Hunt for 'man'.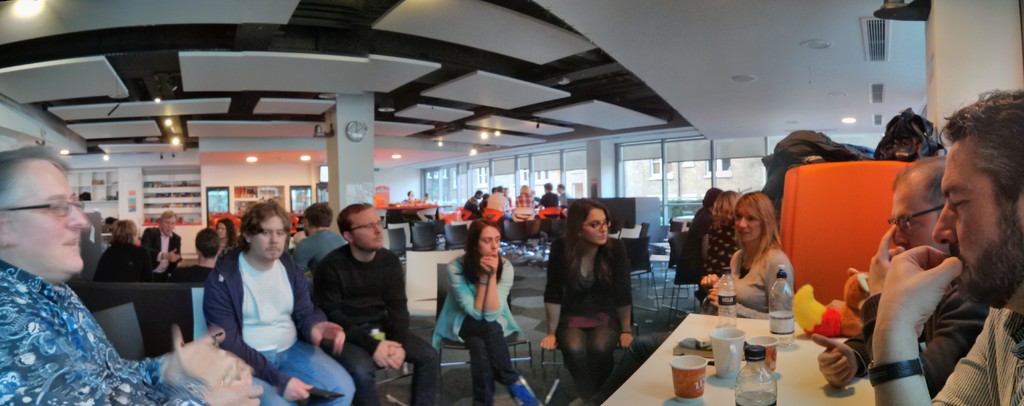
Hunted down at left=535, top=182, right=559, bottom=210.
